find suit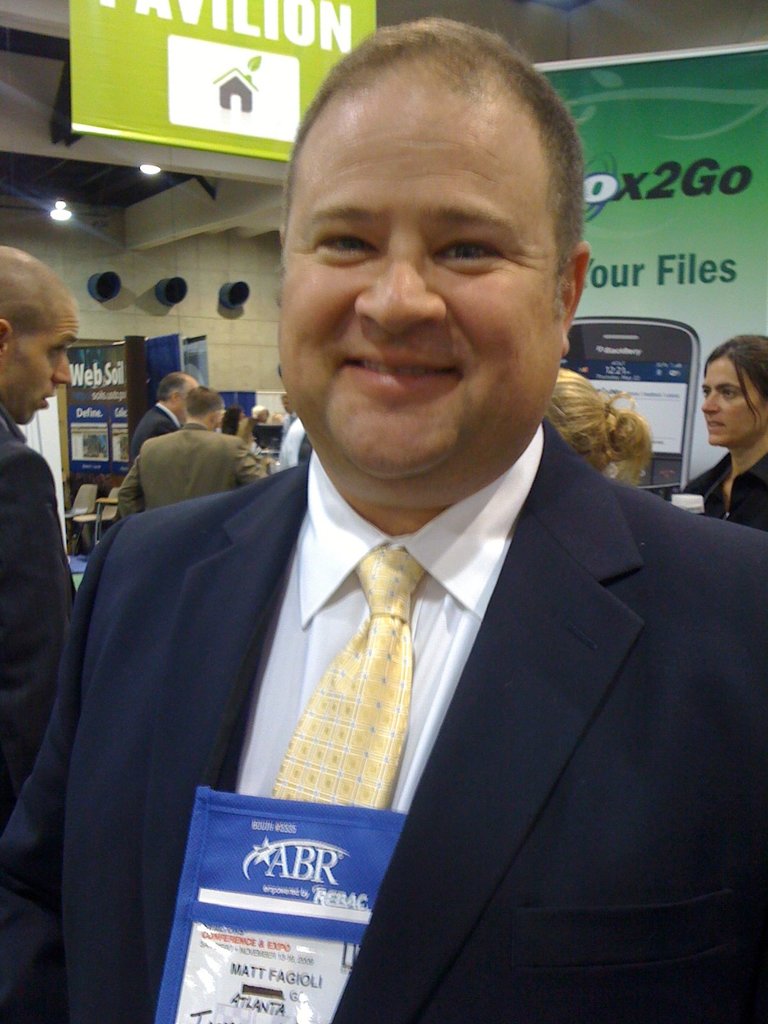
l=0, t=410, r=76, b=783
